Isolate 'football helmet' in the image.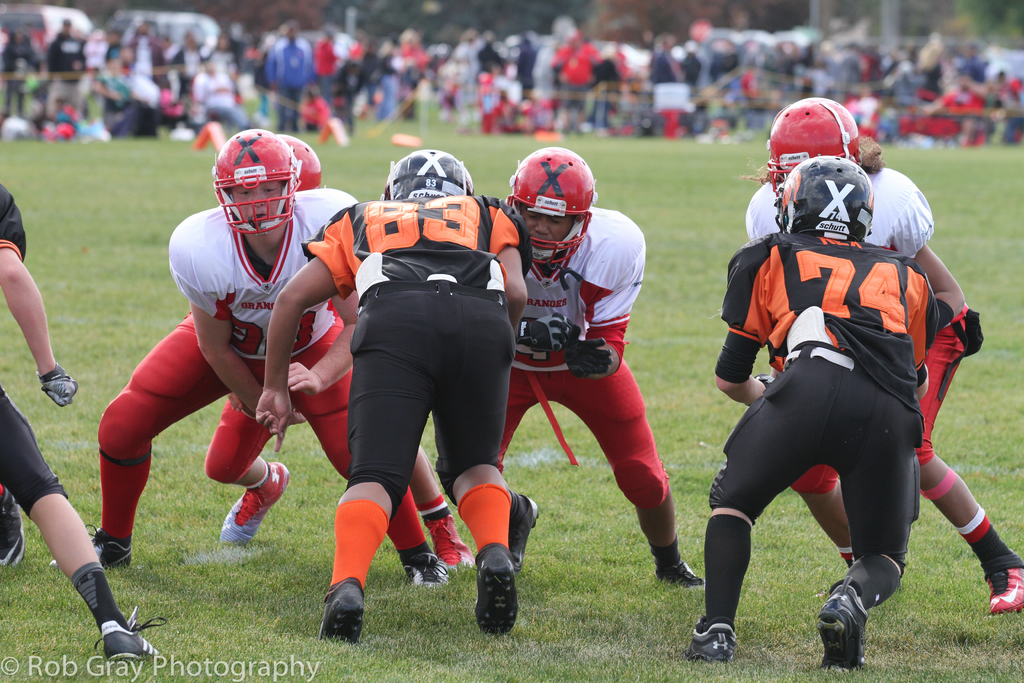
Isolated region: BBox(772, 102, 867, 187).
